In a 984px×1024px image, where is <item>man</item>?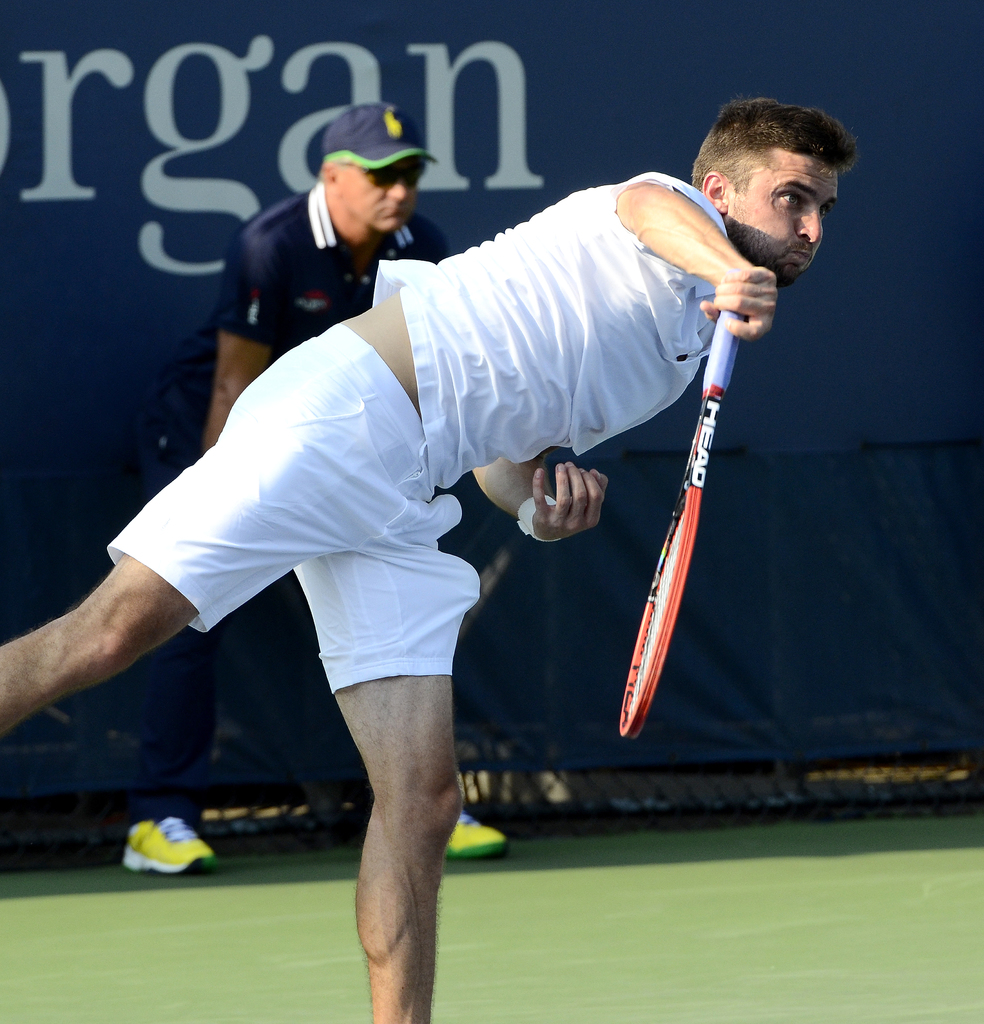
[118,100,509,879].
